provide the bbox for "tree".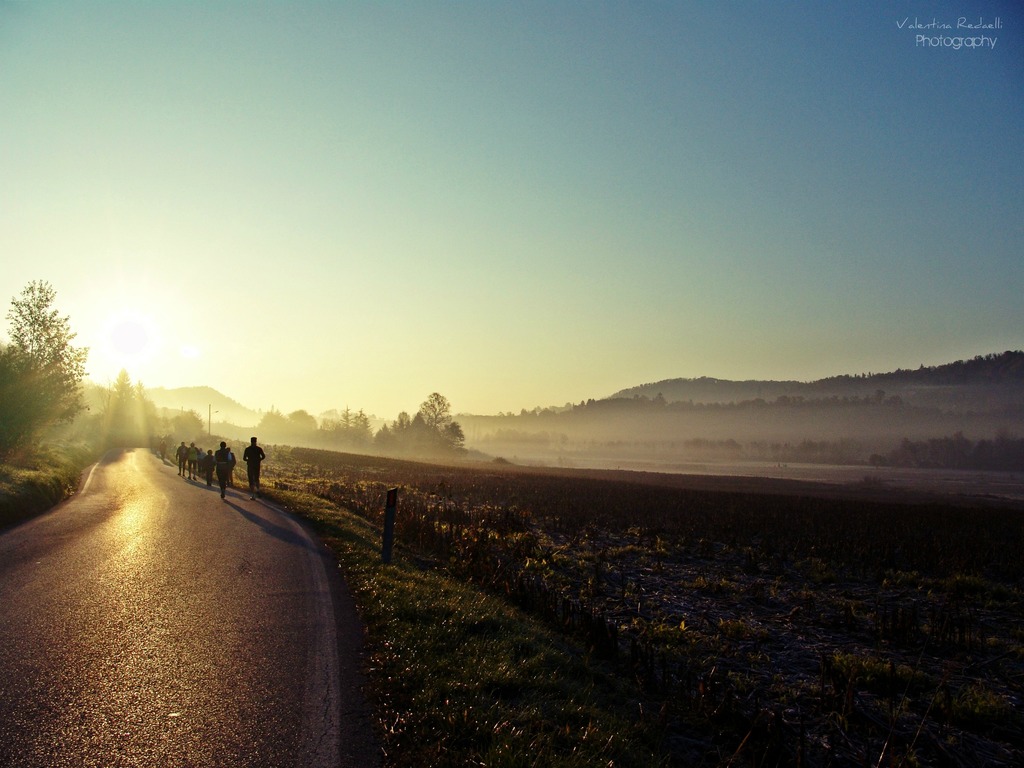
<box>173,406,200,428</box>.
